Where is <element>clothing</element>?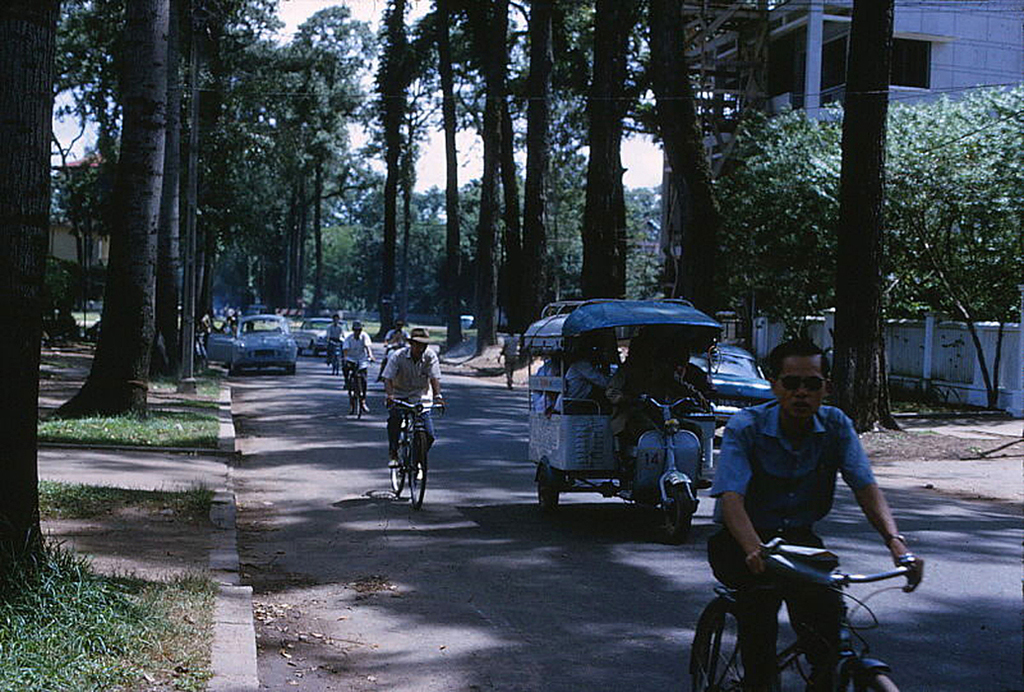
333,331,368,405.
